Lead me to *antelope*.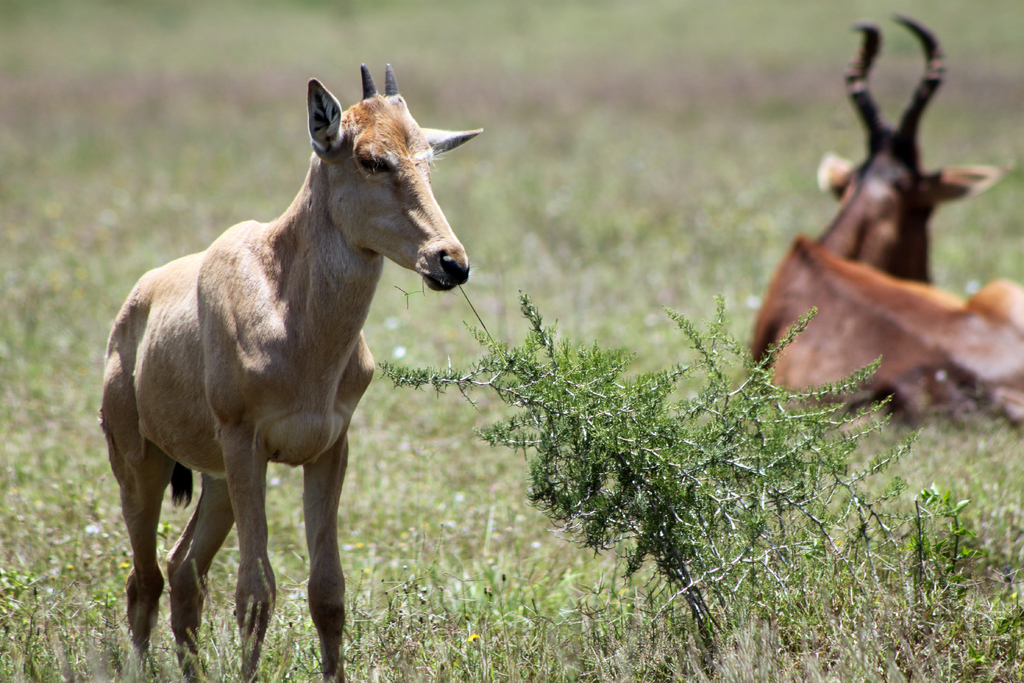
Lead to box(749, 13, 1023, 435).
